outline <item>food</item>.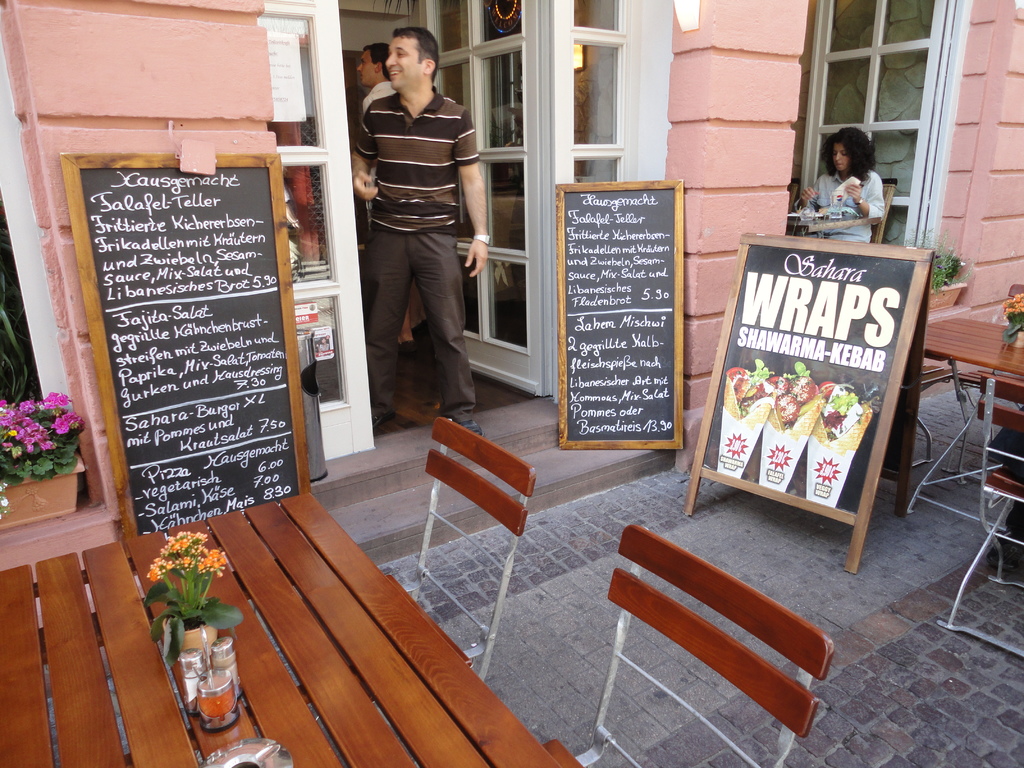
Outline: bbox=[728, 358, 881, 456].
